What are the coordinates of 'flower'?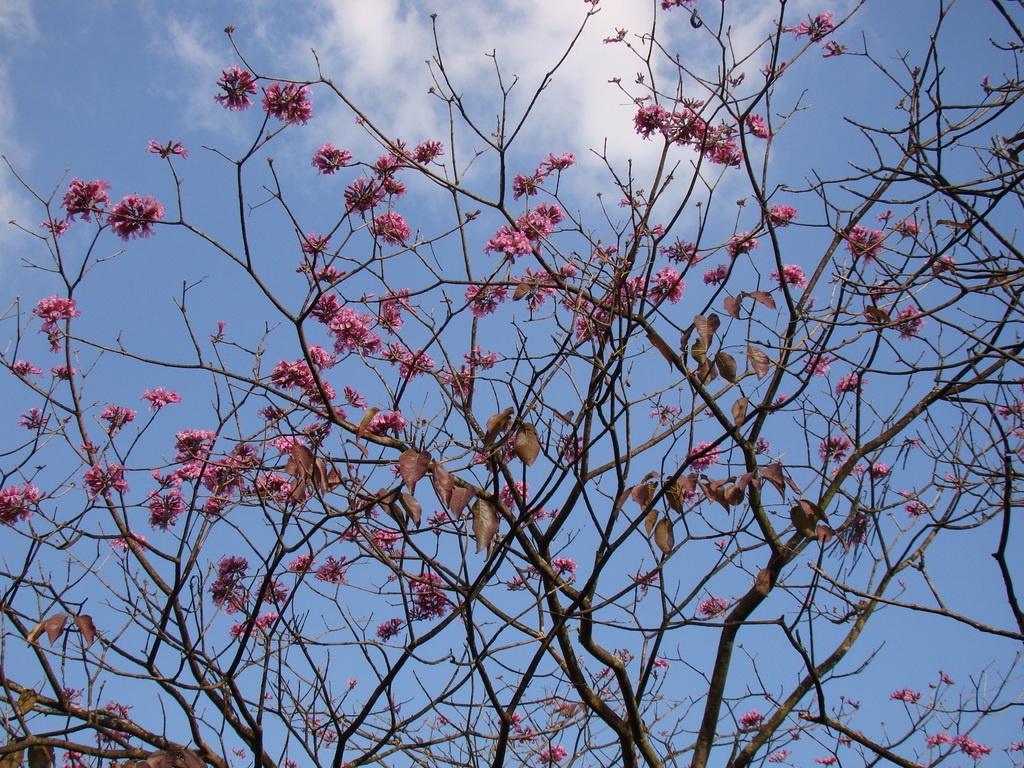
<bbox>737, 714, 764, 733</bbox>.
